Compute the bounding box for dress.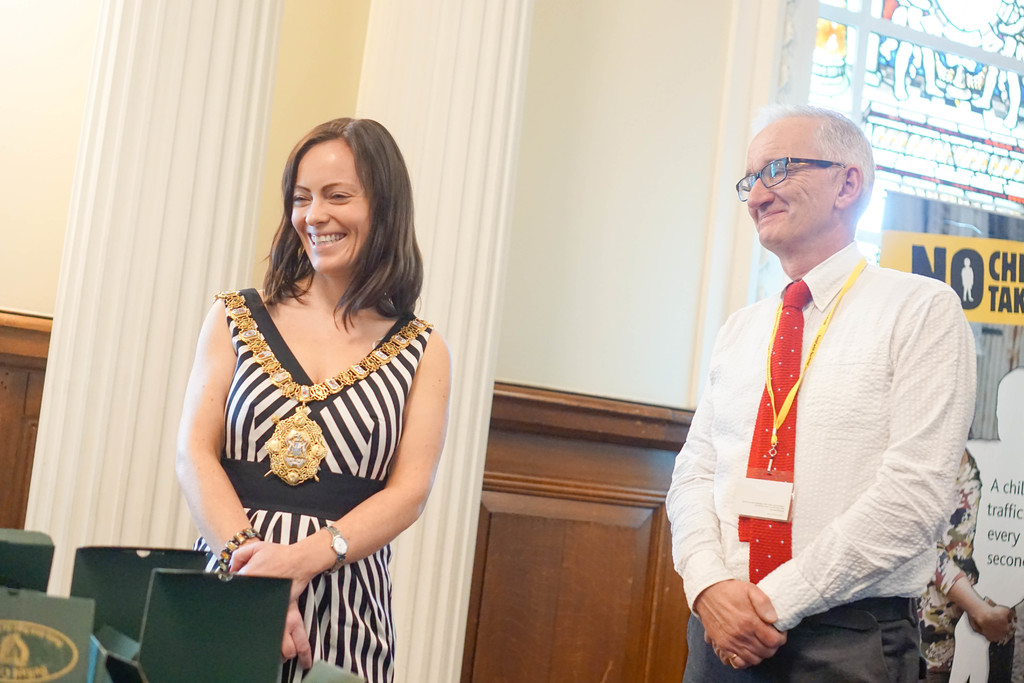
(194,287,431,682).
